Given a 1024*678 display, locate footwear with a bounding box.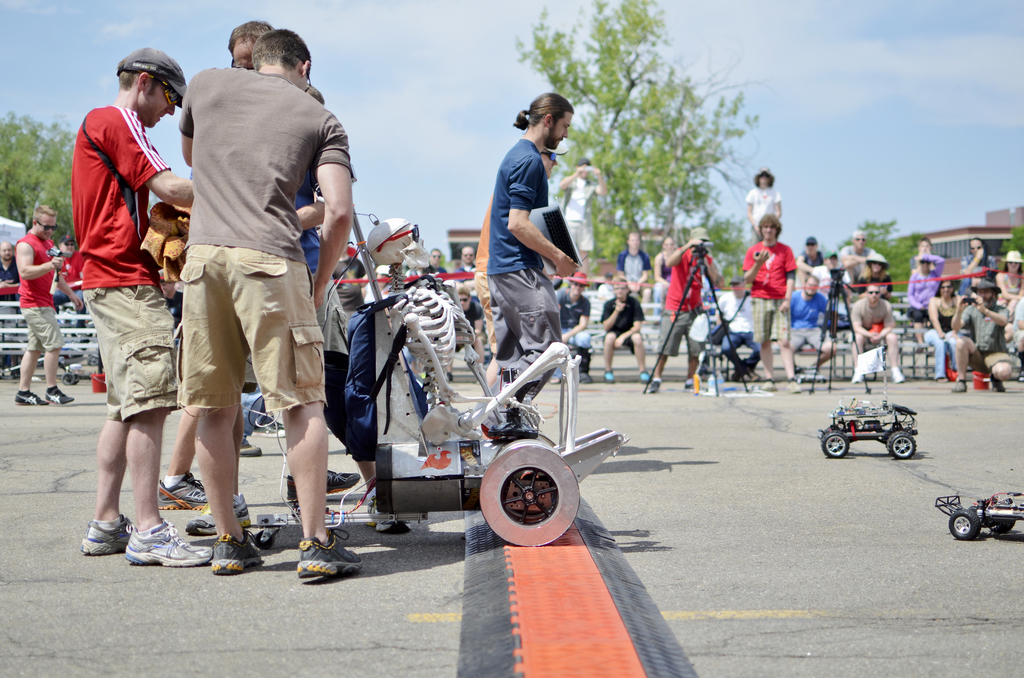
Located: bbox=[186, 494, 250, 536].
